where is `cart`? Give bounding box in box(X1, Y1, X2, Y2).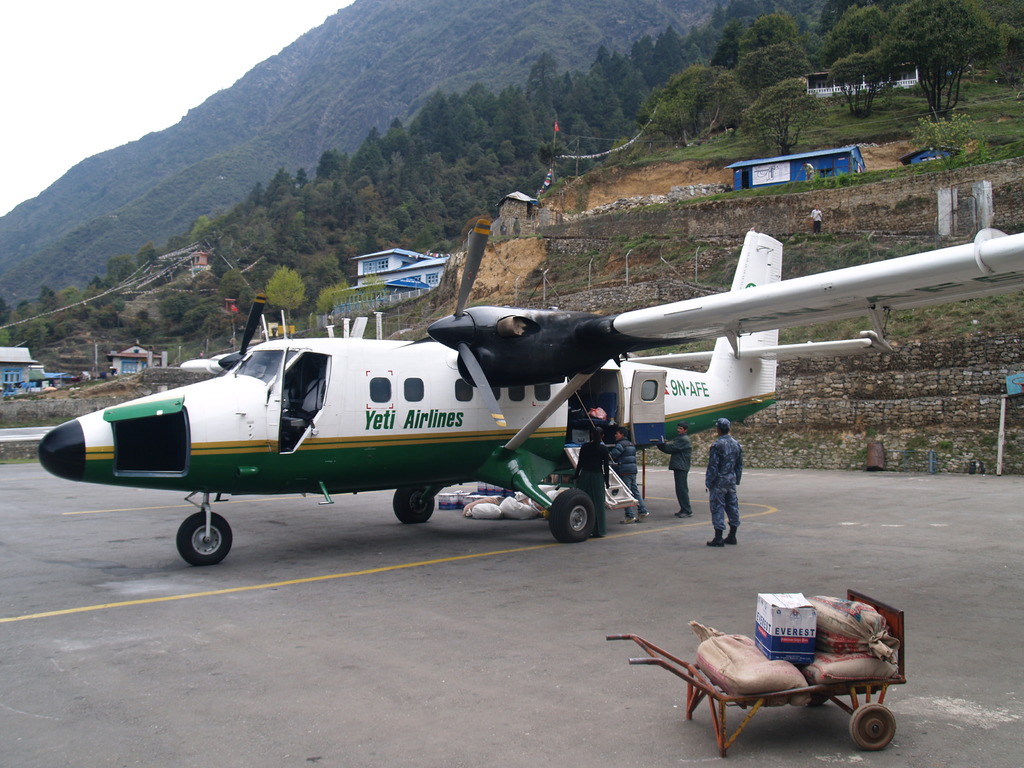
box(604, 590, 907, 759).
